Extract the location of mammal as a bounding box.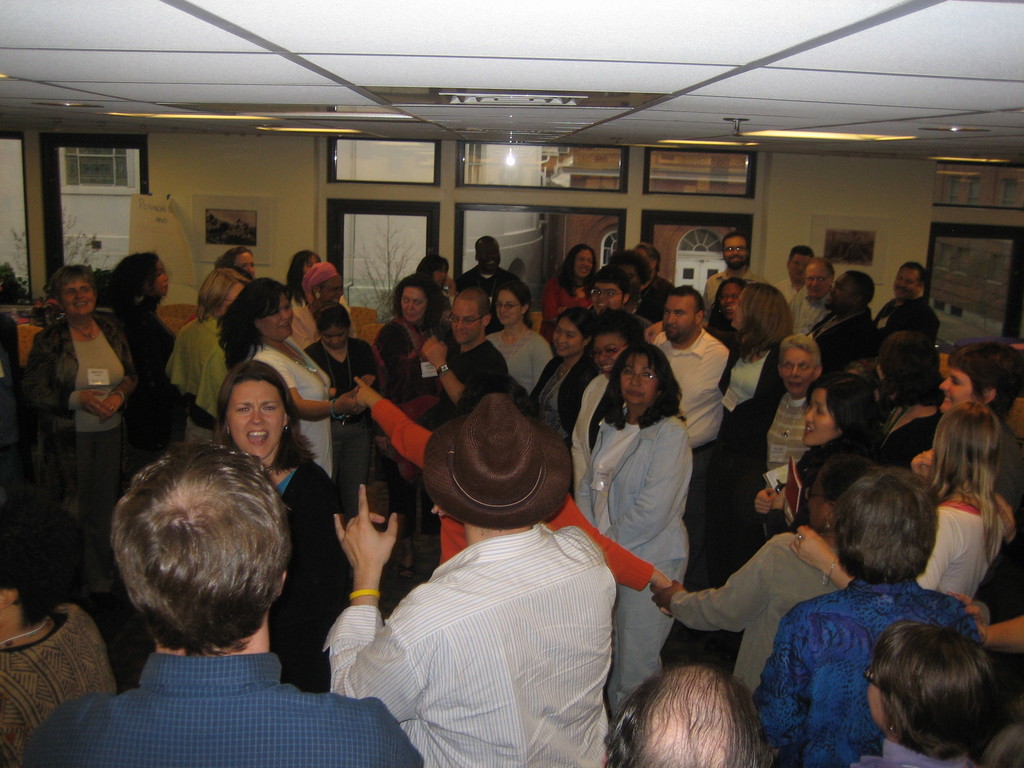
{"left": 461, "top": 236, "right": 530, "bottom": 300}.
